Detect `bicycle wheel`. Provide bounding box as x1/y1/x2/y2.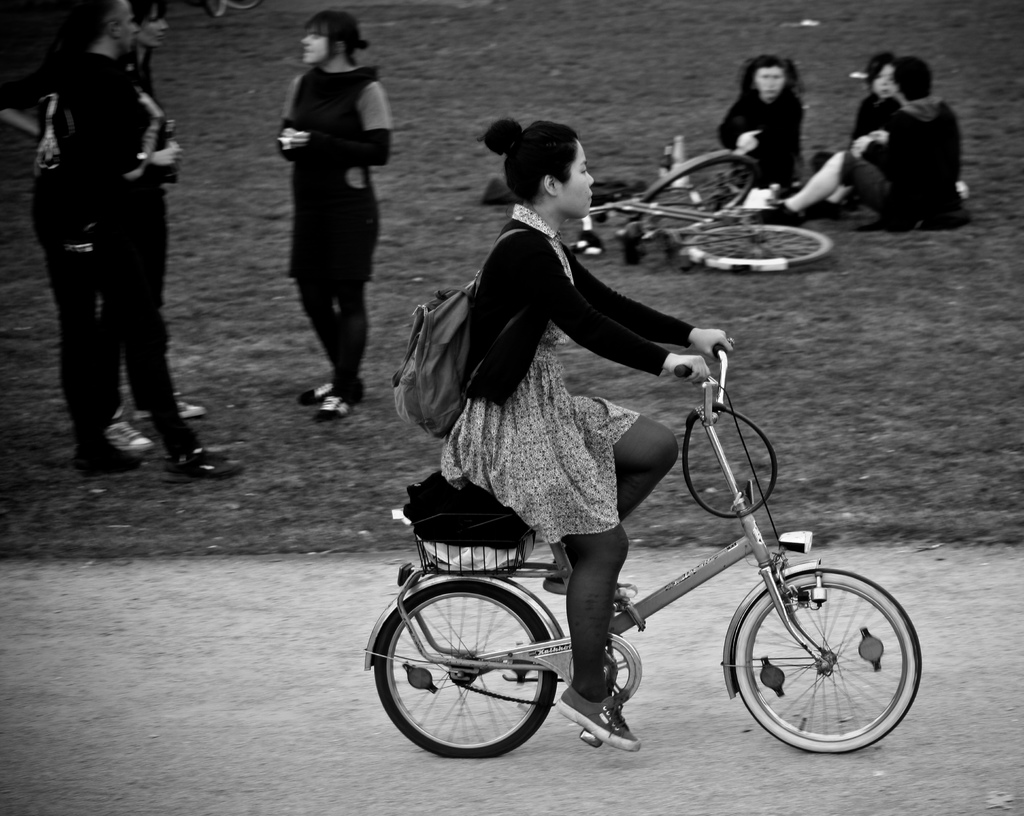
393/578/576/764.
